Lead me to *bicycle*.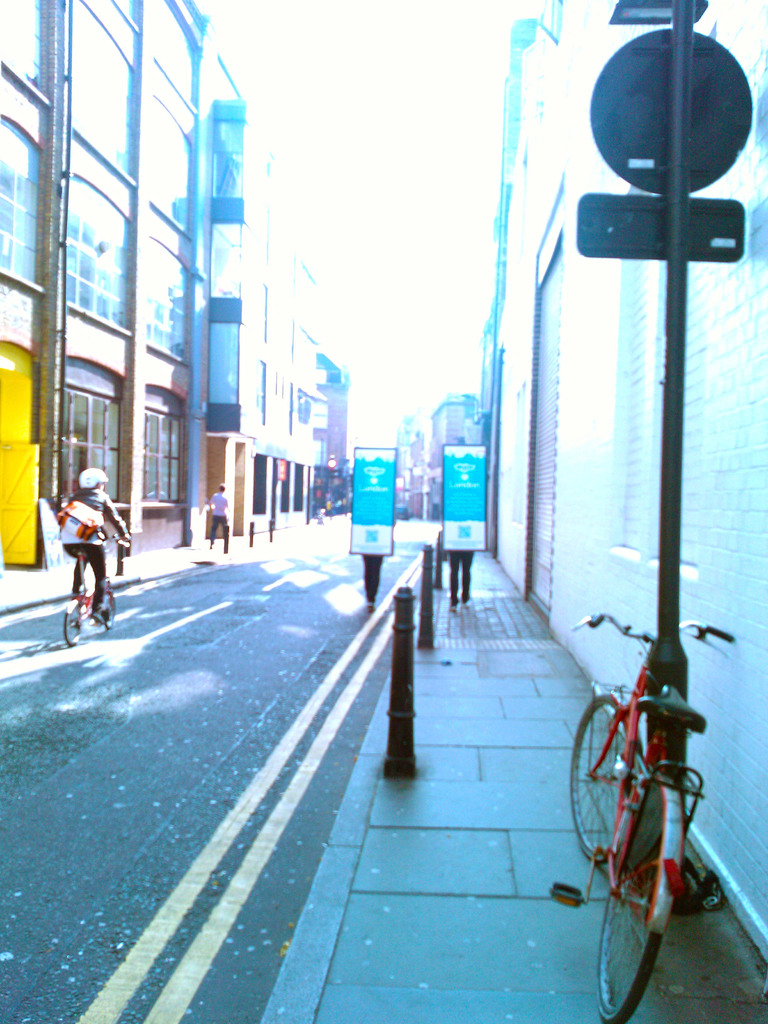
Lead to pyautogui.locateOnScreen(59, 538, 124, 652).
